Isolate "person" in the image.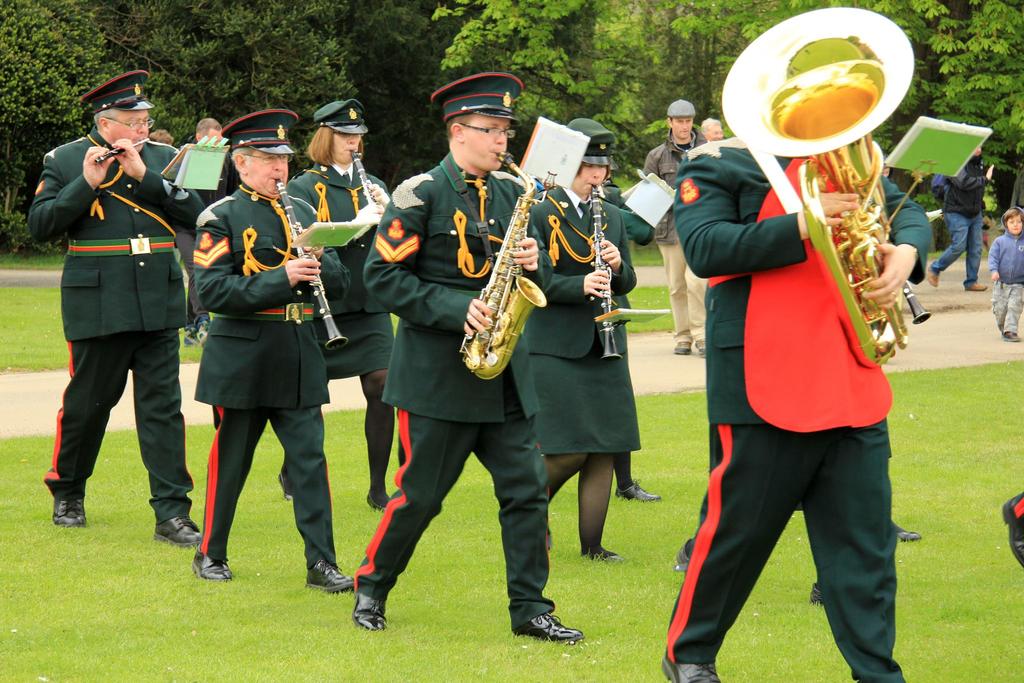
Isolated region: bbox=(174, 109, 230, 343).
